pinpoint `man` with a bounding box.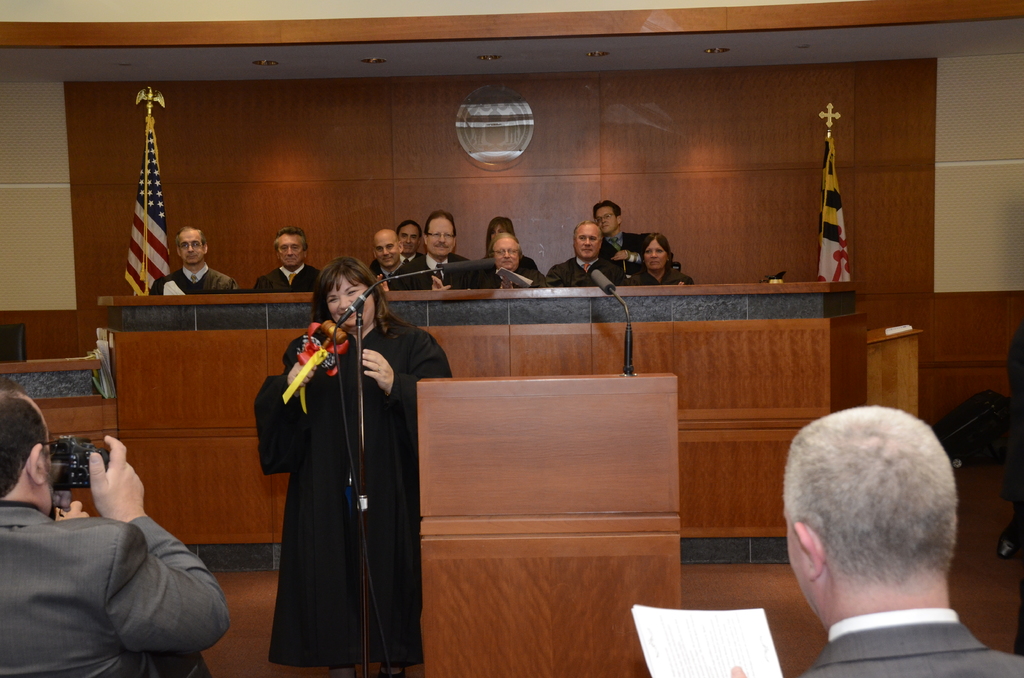
<box>593,200,646,273</box>.
